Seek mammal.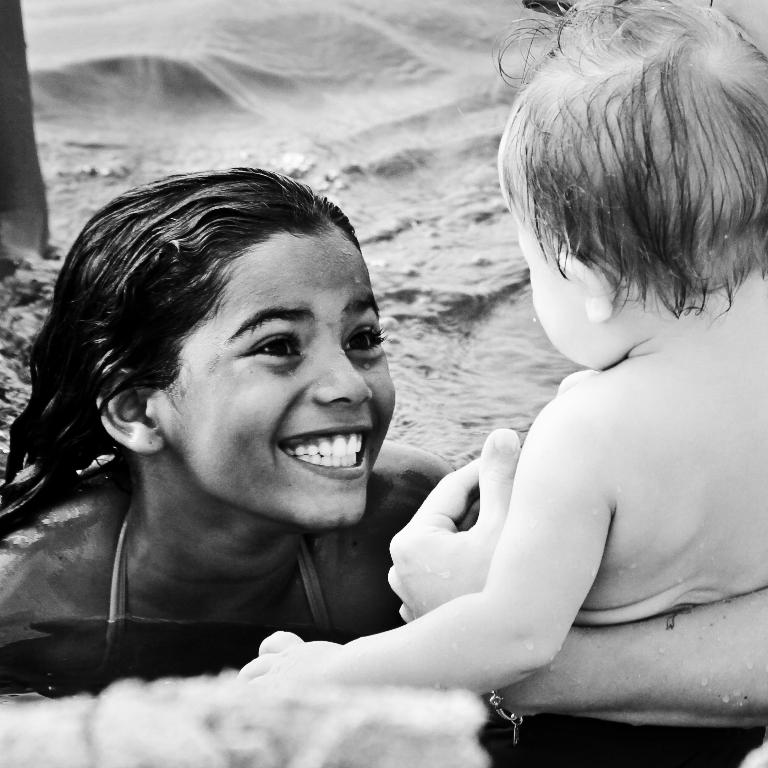
x1=0, y1=162, x2=465, y2=673.
